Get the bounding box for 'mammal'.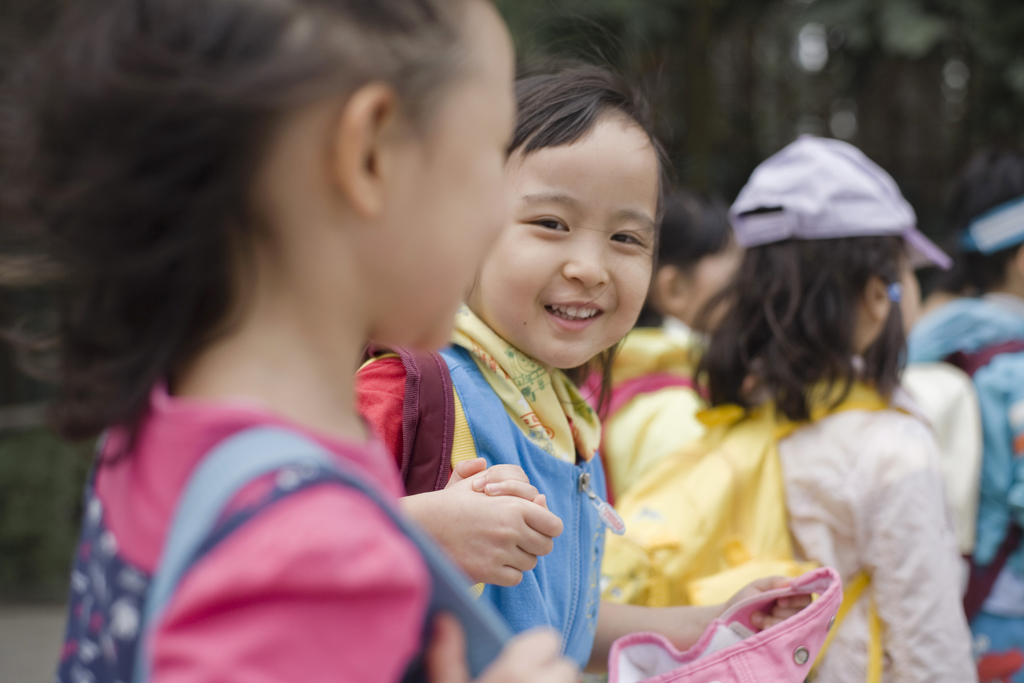
box=[680, 149, 976, 682].
